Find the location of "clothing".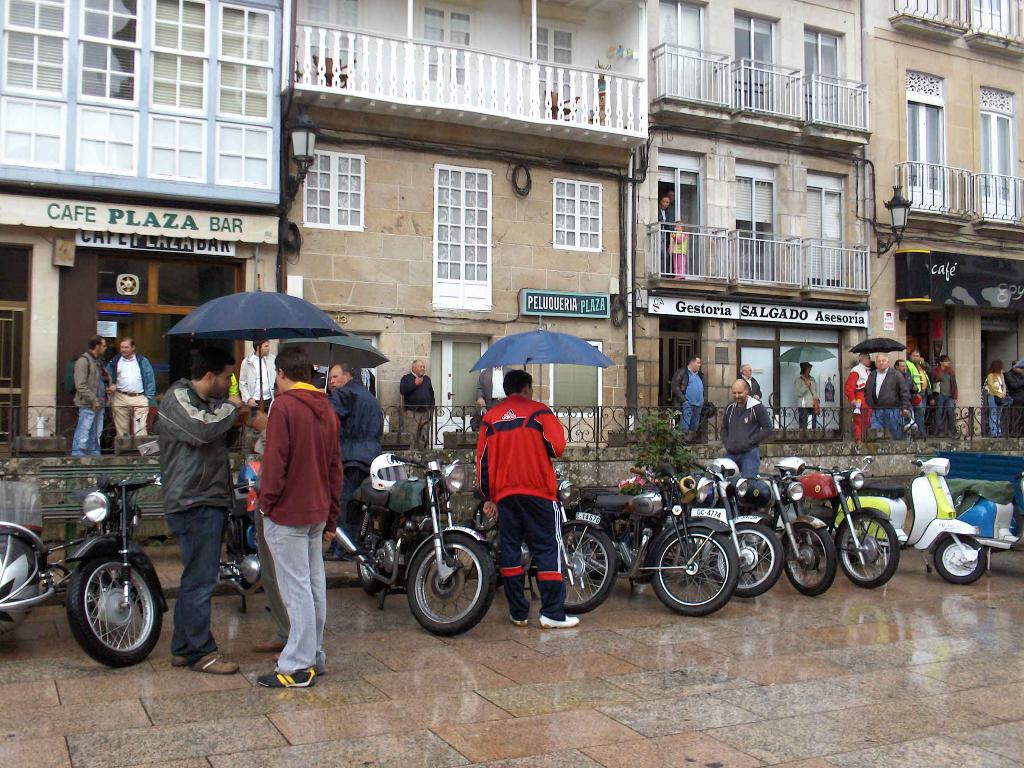
Location: 328 376 385 544.
